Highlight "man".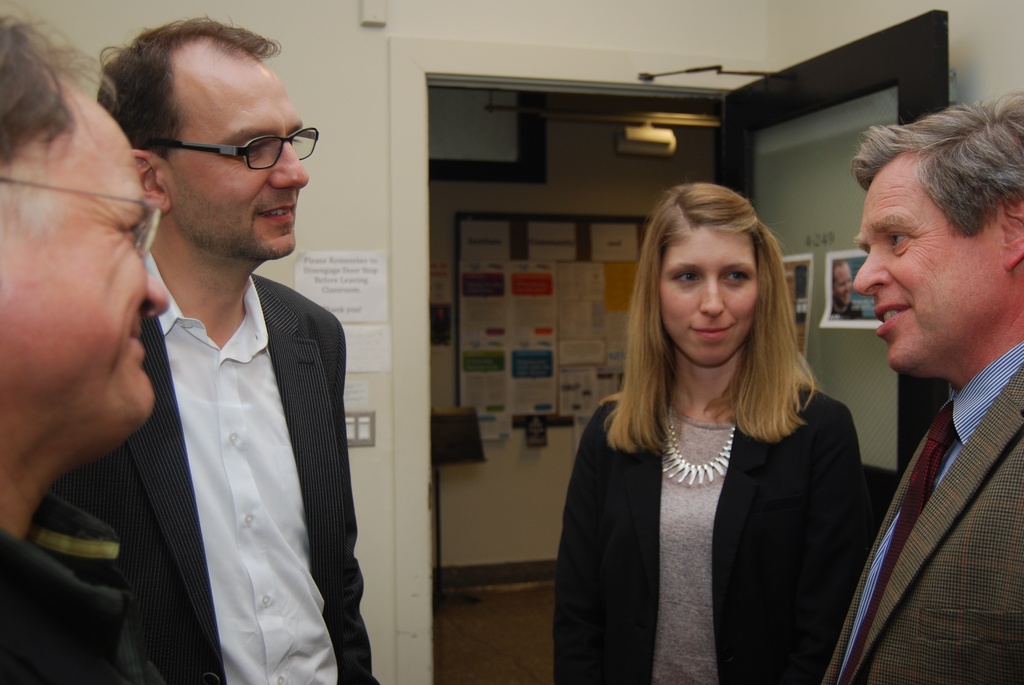
Highlighted region: left=830, top=258, right=866, bottom=321.
